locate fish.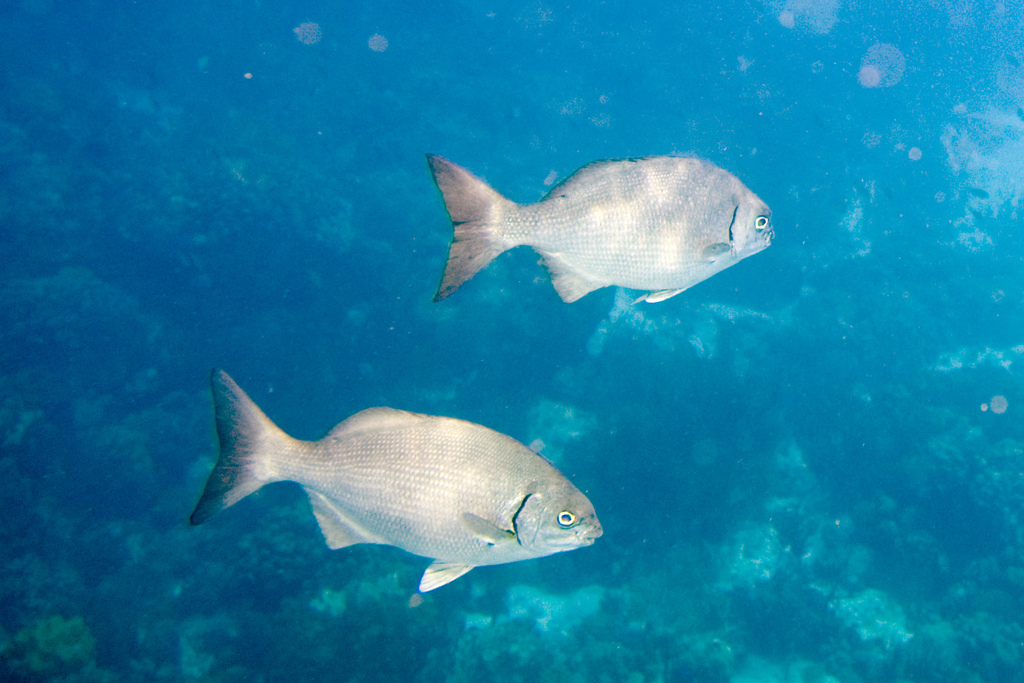
Bounding box: [x1=427, y1=143, x2=771, y2=310].
